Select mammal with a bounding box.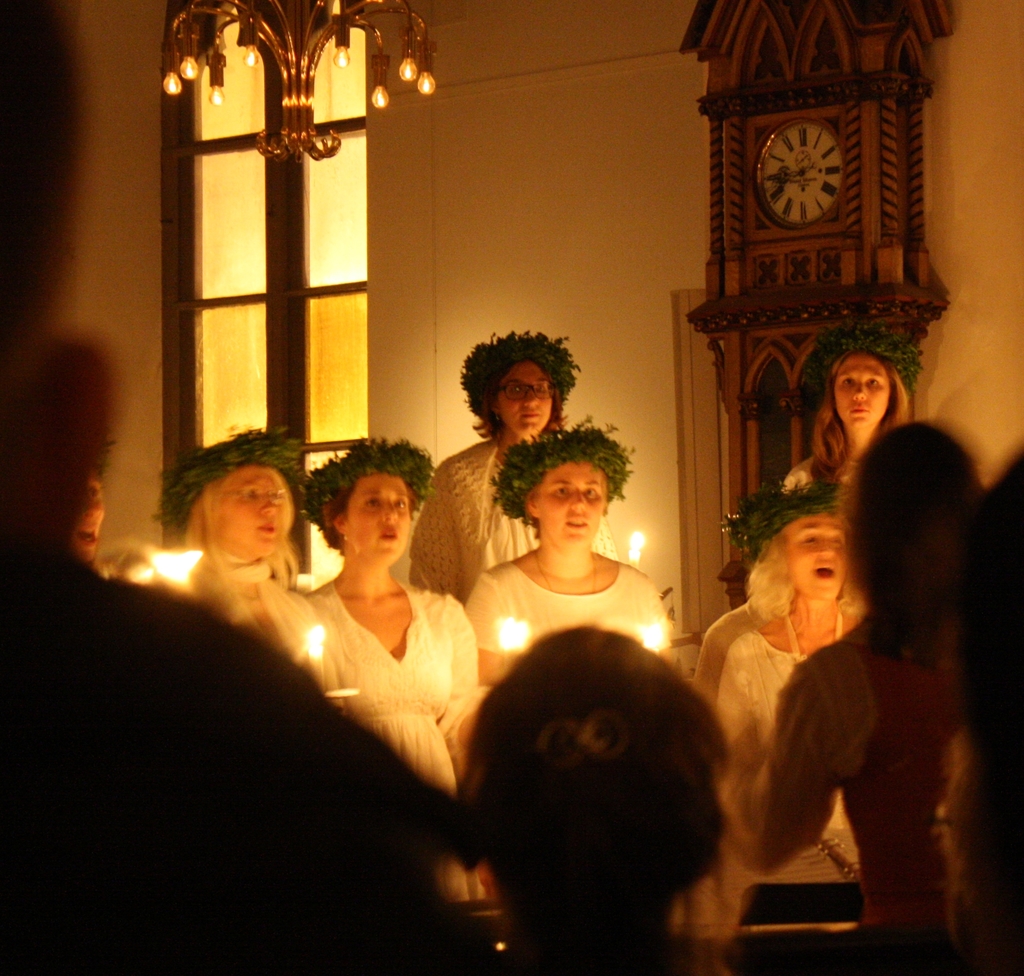
pyautogui.locateOnScreen(693, 410, 997, 915).
